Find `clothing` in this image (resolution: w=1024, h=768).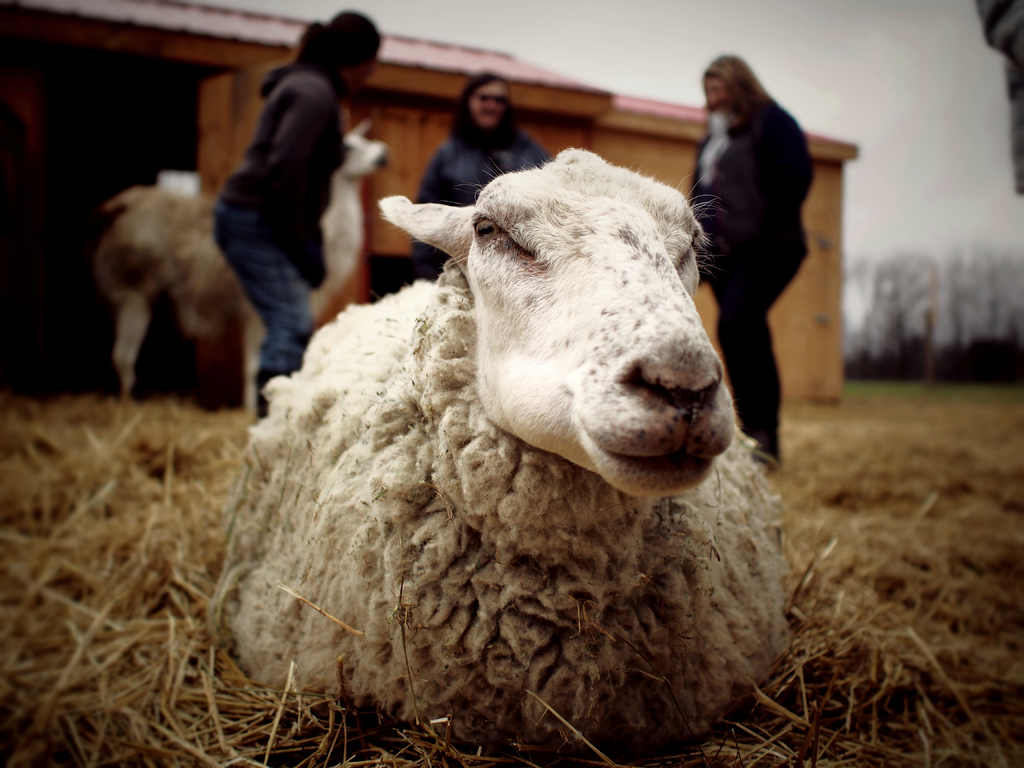
rect(409, 124, 556, 278).
